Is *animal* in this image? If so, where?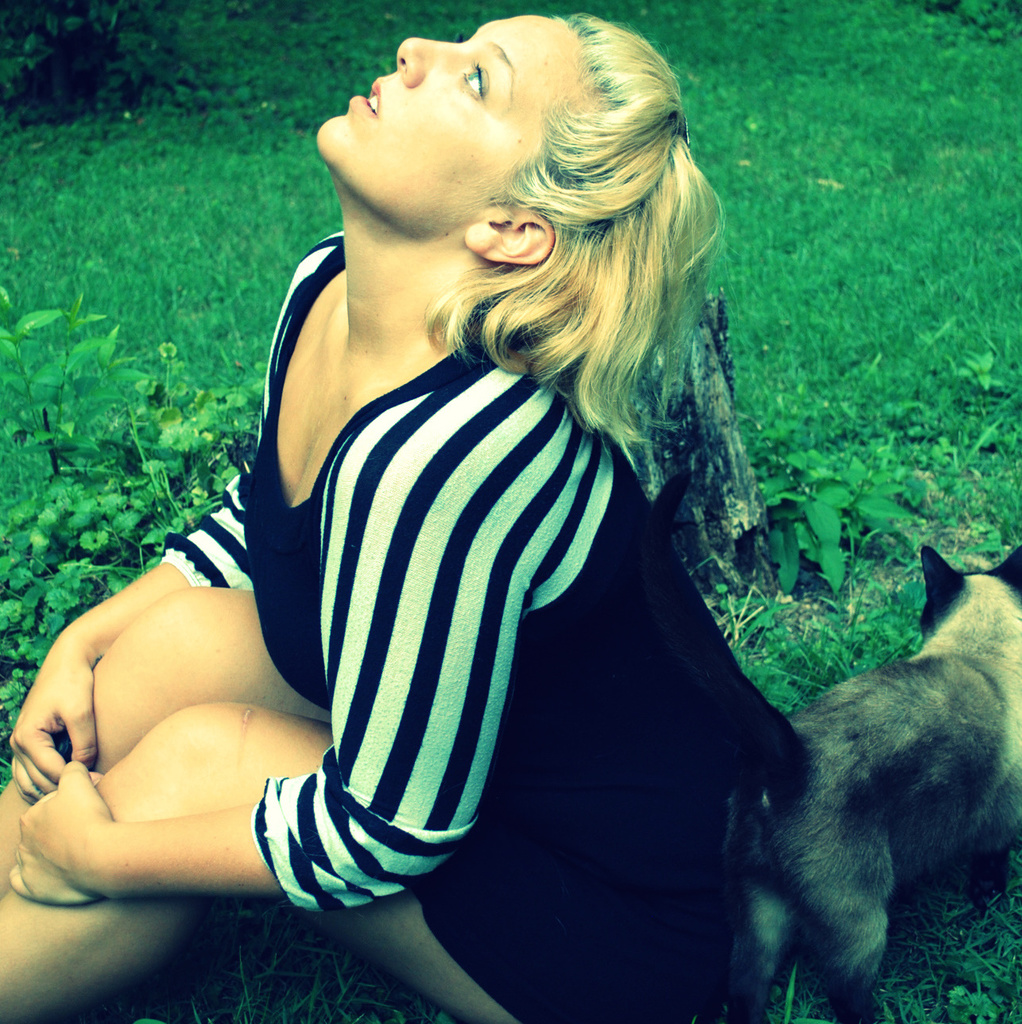
Yes, at 720/547/1021/1023.
